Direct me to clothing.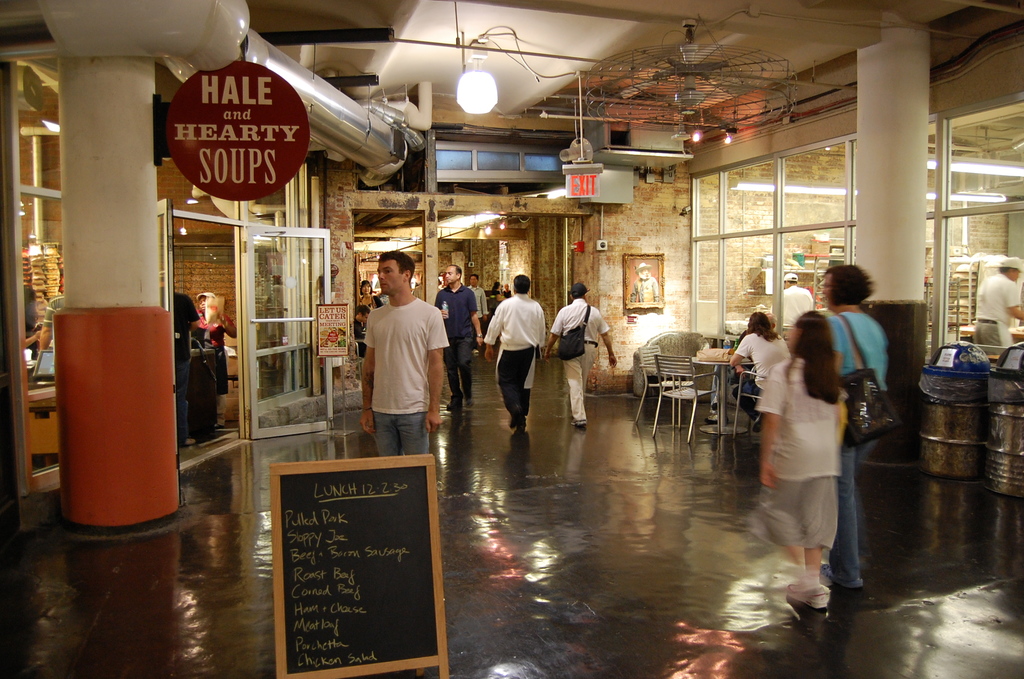
Direction: left=737, top=334, right=790, bottom=413.
